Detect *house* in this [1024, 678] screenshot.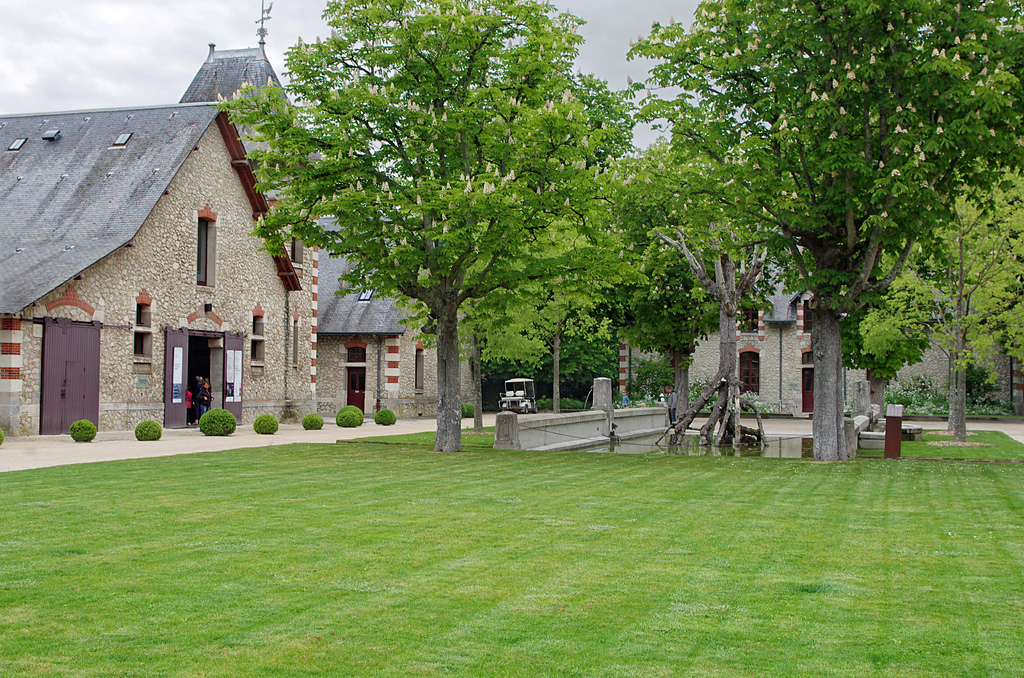
Detection: bbox=(614, 238, 1023, 418).
